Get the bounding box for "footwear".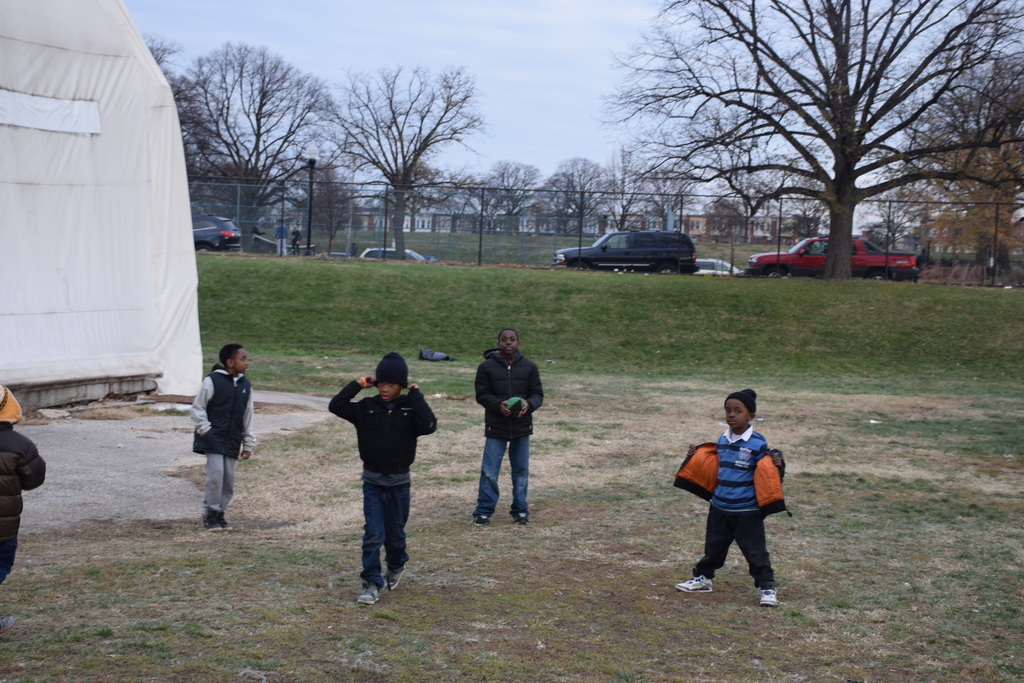
bbox(674, 576, 714, 593).
